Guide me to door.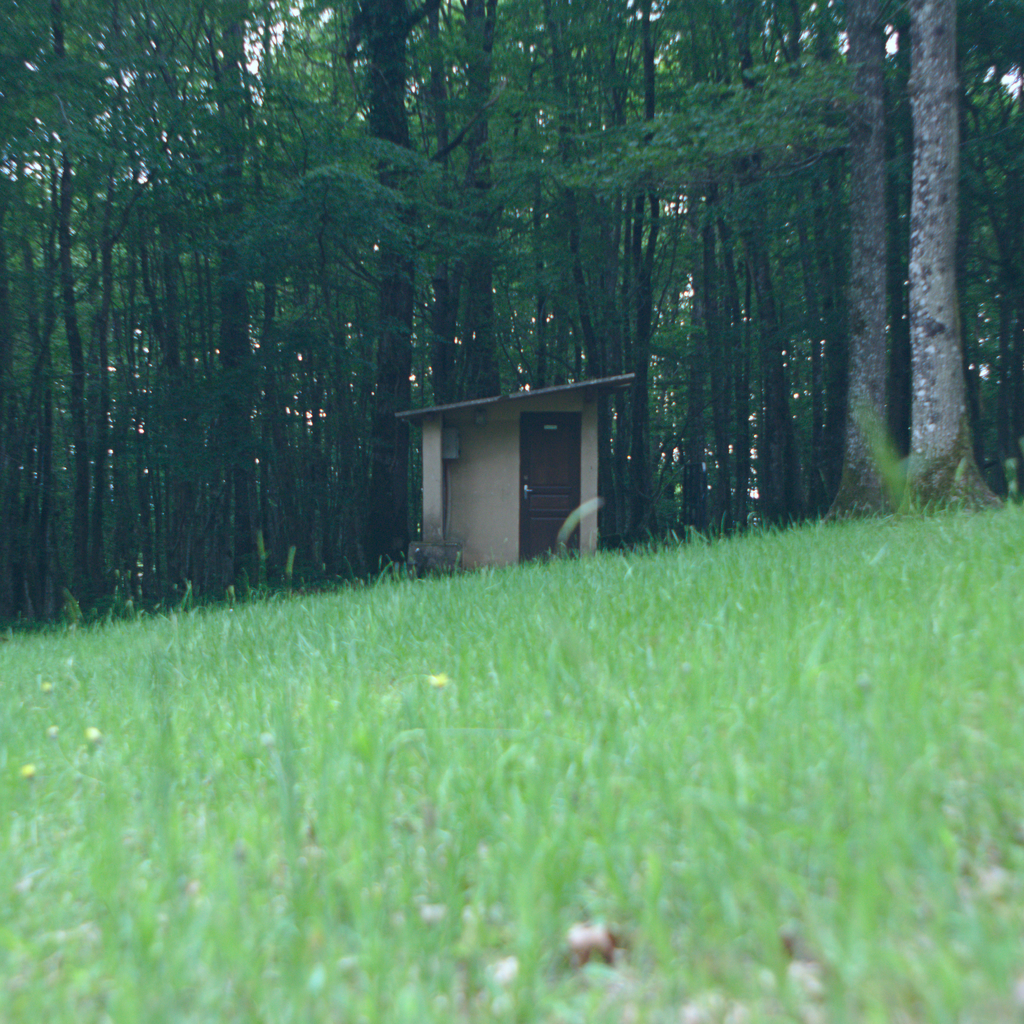
Guidance: bbox=[520, 403, 590, 574].
